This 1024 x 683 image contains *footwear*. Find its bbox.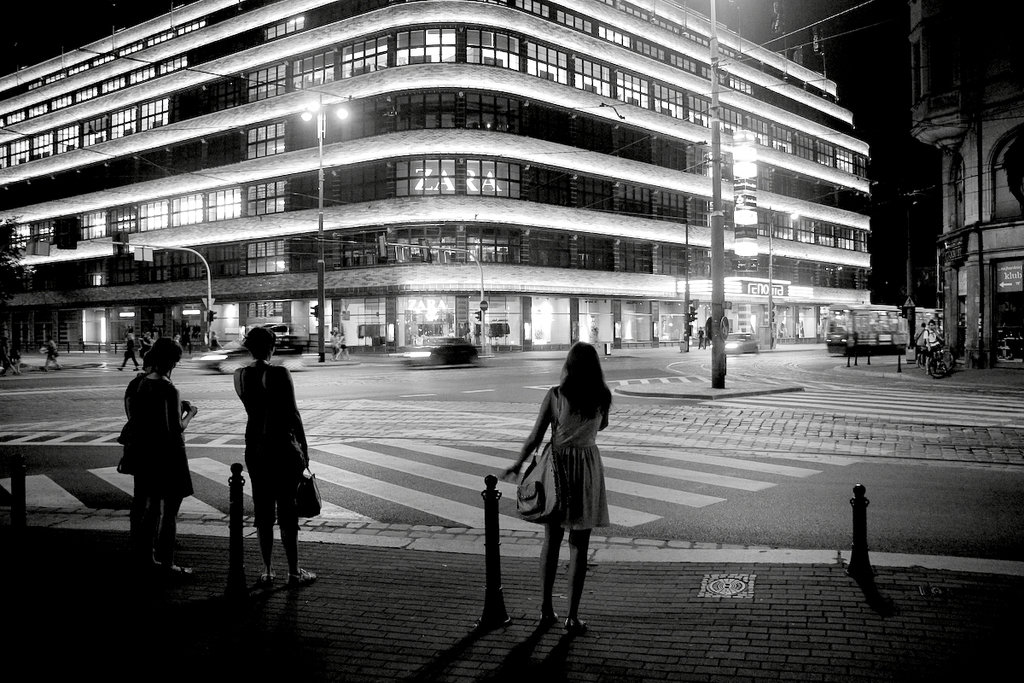
(159,563,187,578).
